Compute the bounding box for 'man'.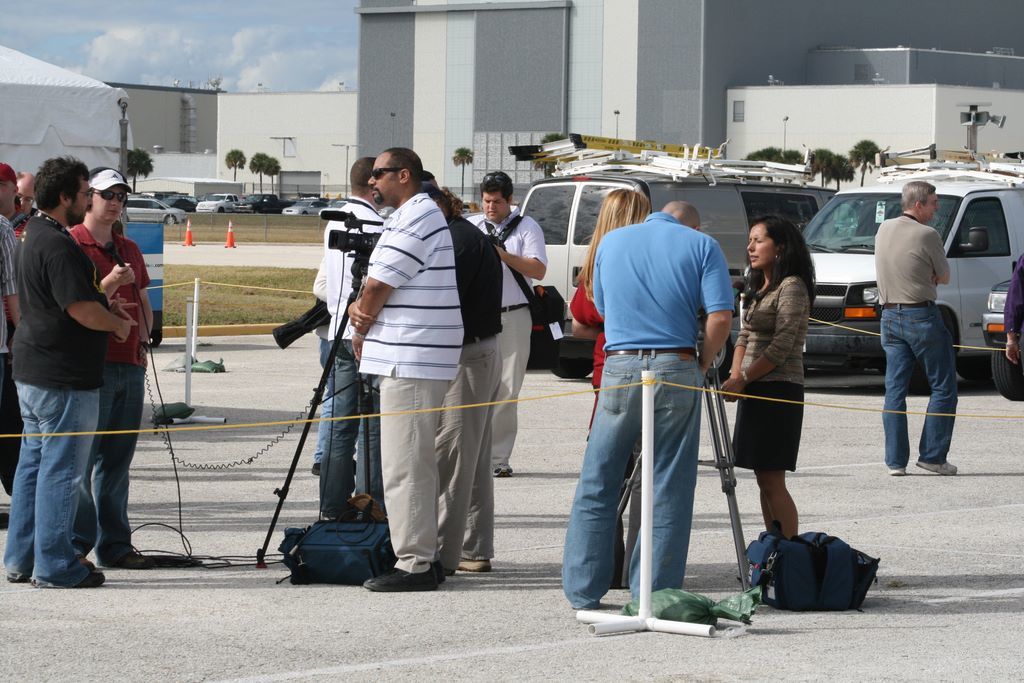
<box>1,151,135,592</box>.
